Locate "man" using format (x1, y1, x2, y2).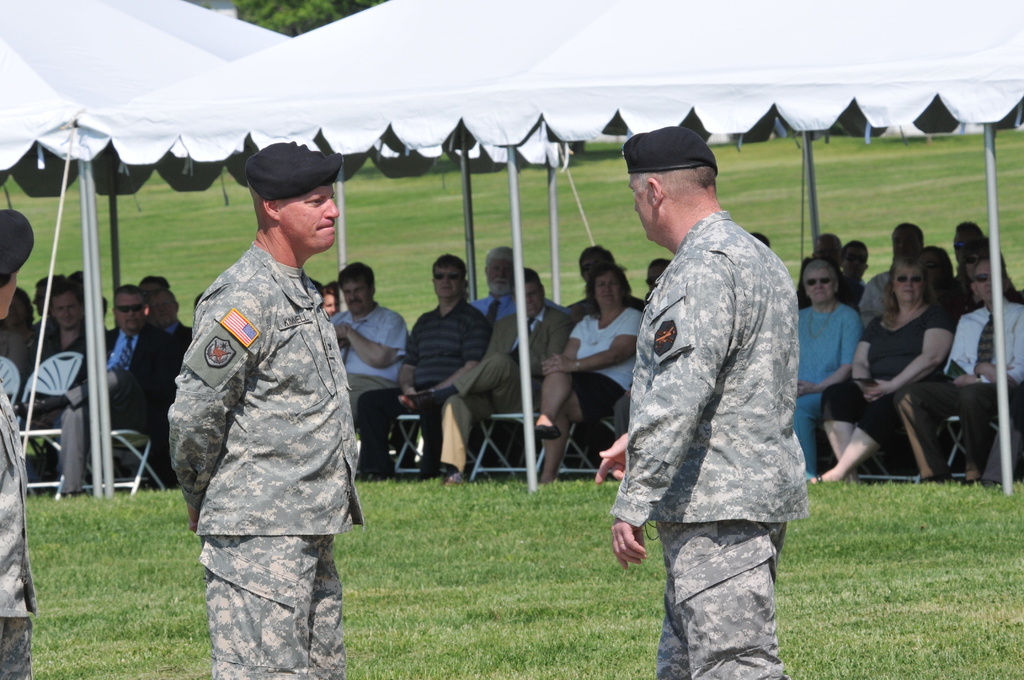
(469, 243, 529, 313).
